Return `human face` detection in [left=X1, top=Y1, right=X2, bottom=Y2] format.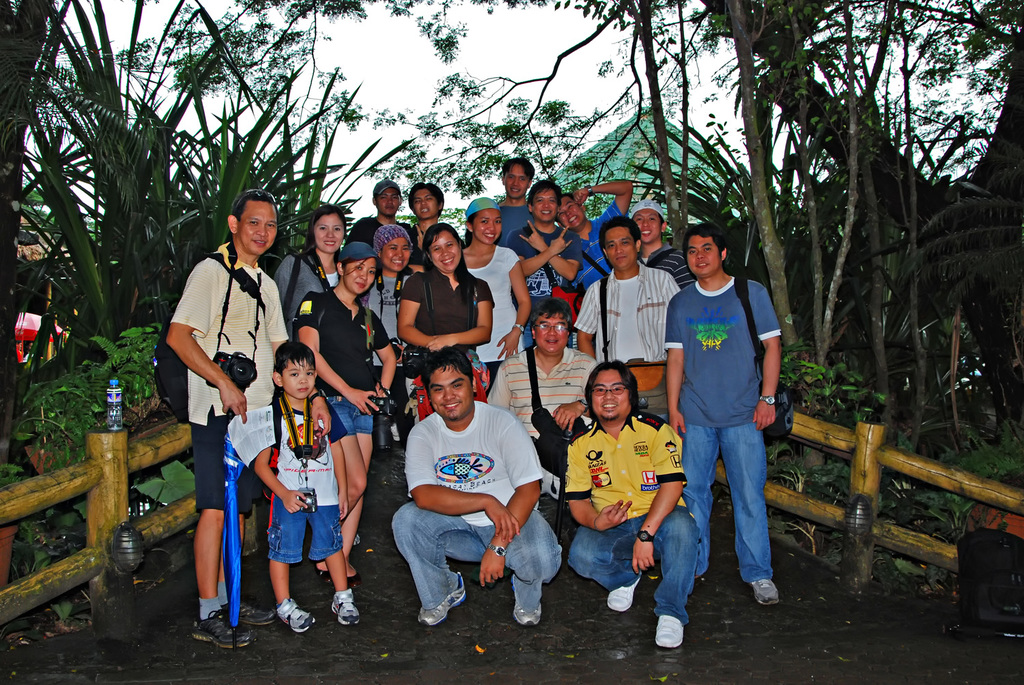
[left=686, top=233, right=722, bottom=276].
